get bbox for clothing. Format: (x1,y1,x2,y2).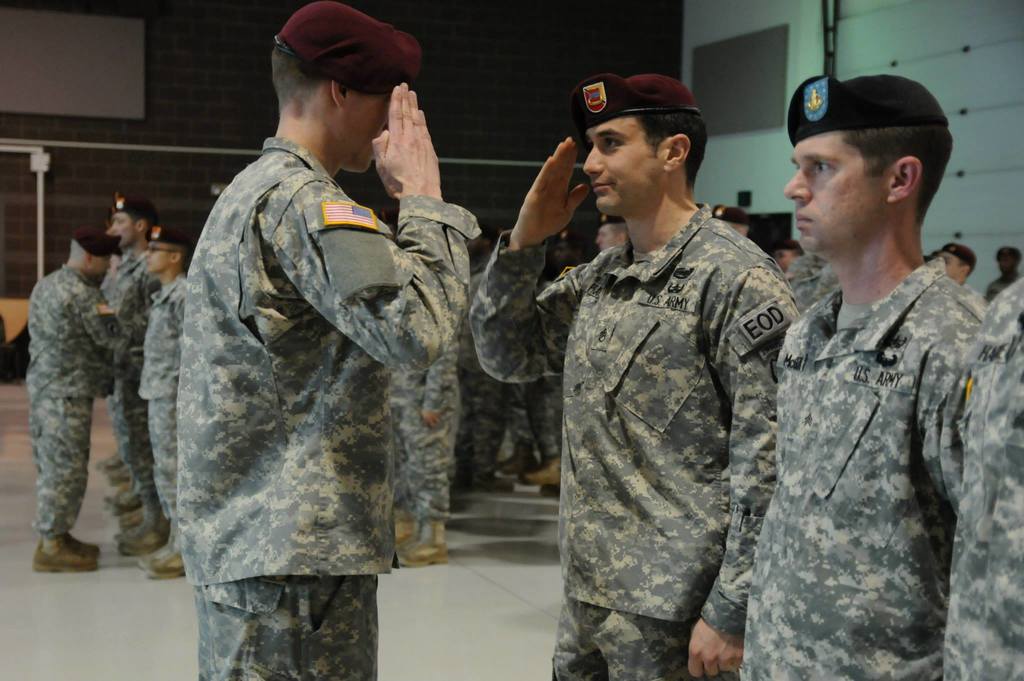
(20,263,128,548).
